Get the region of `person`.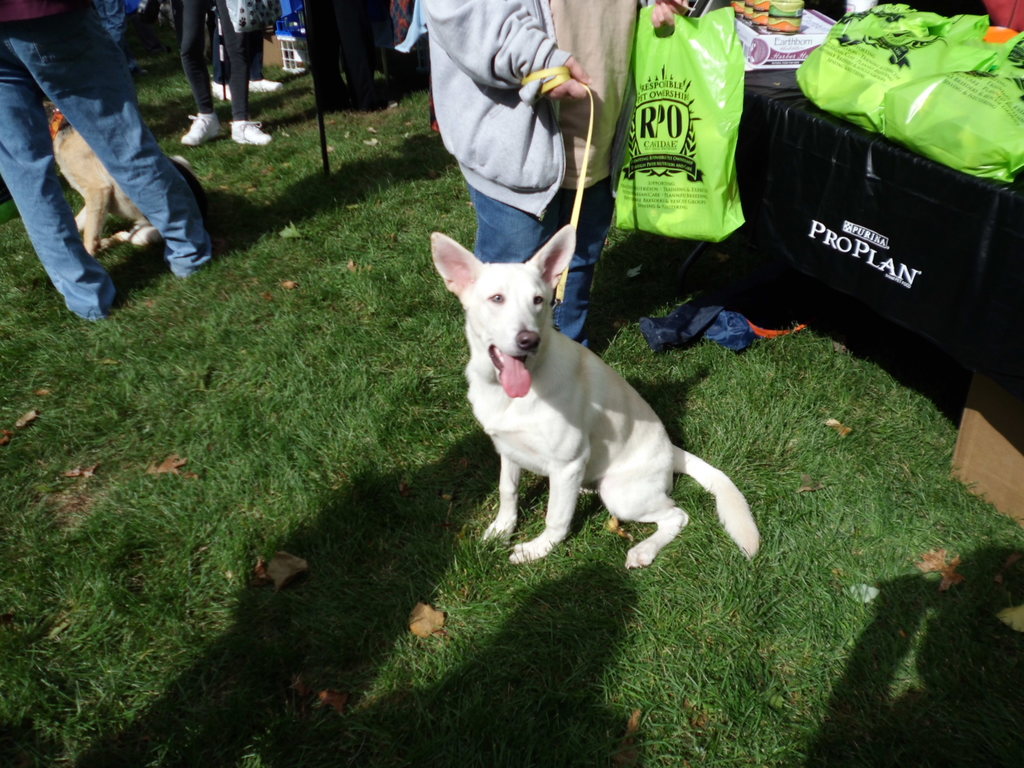
(x1=98, y1=5, x2=126, y2=45).
